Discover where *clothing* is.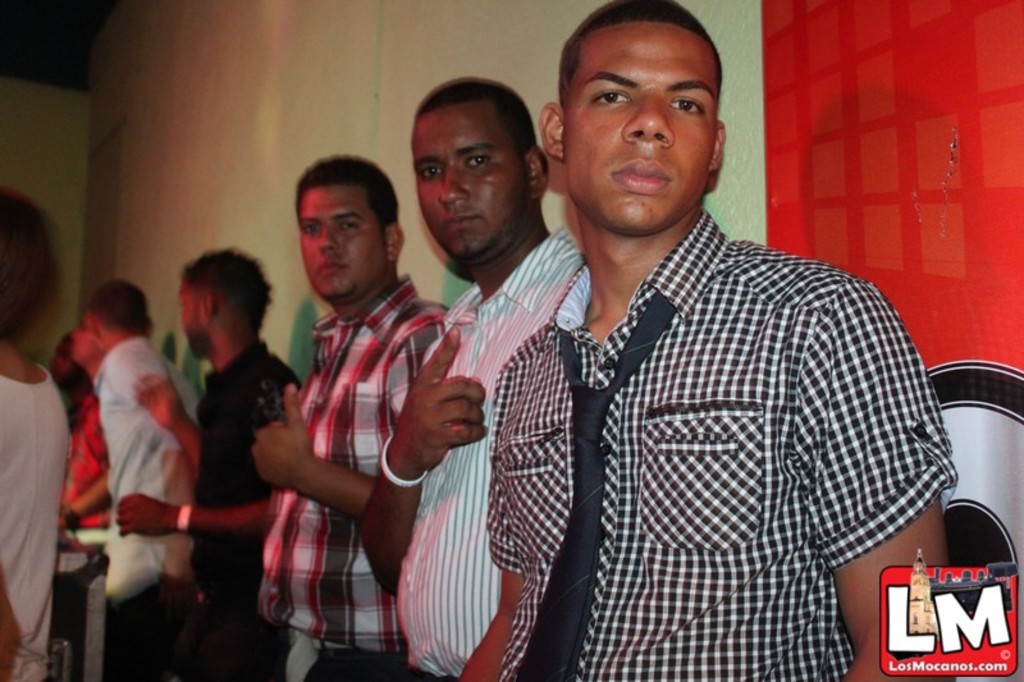
Discovered at <bbox>485, 212, 961, 681</bbox>.
